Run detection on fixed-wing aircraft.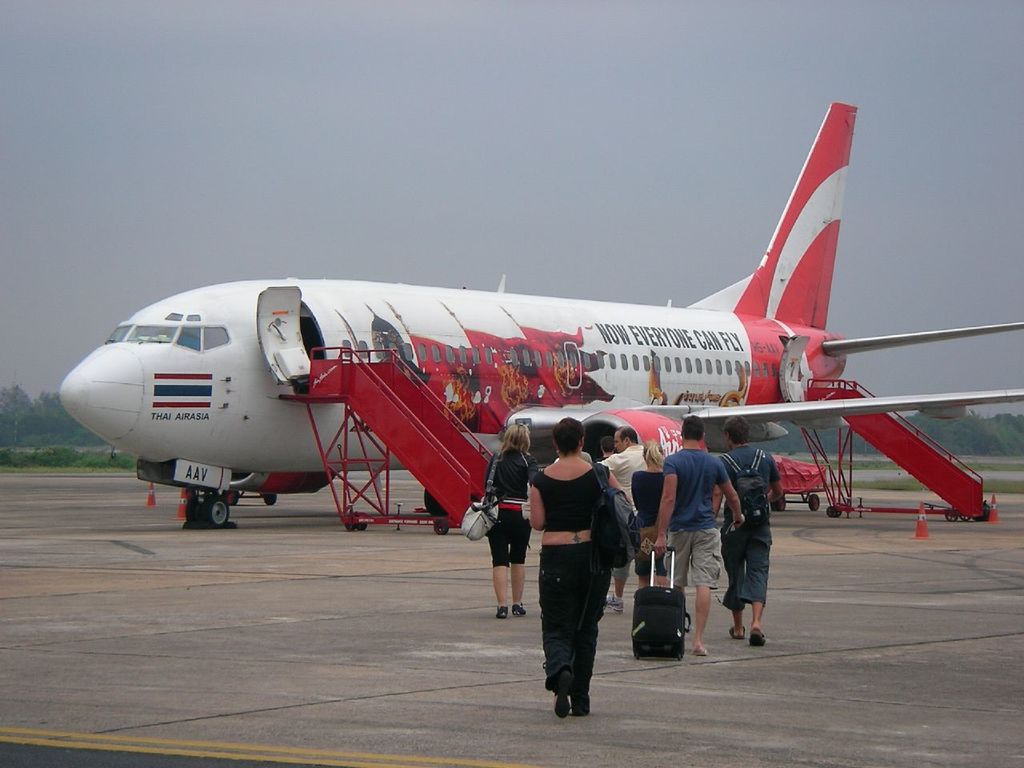
Result: (left=58, top=106, right=1023, bottom=530).
